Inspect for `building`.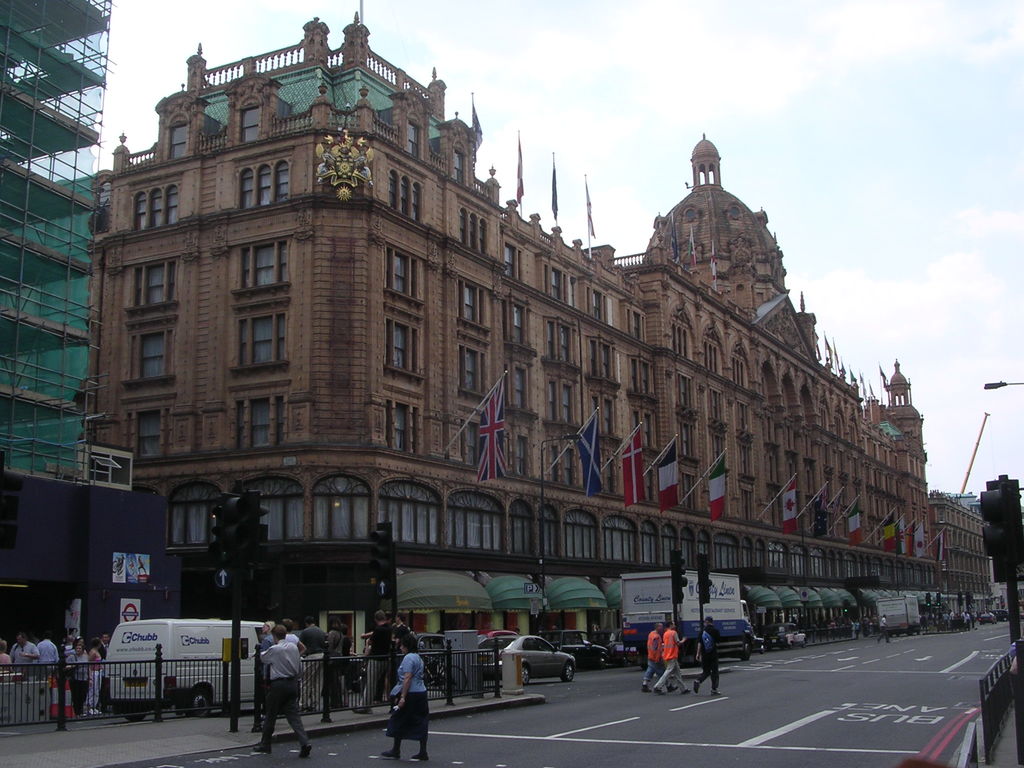
Inspection: 80:11:943:641.
